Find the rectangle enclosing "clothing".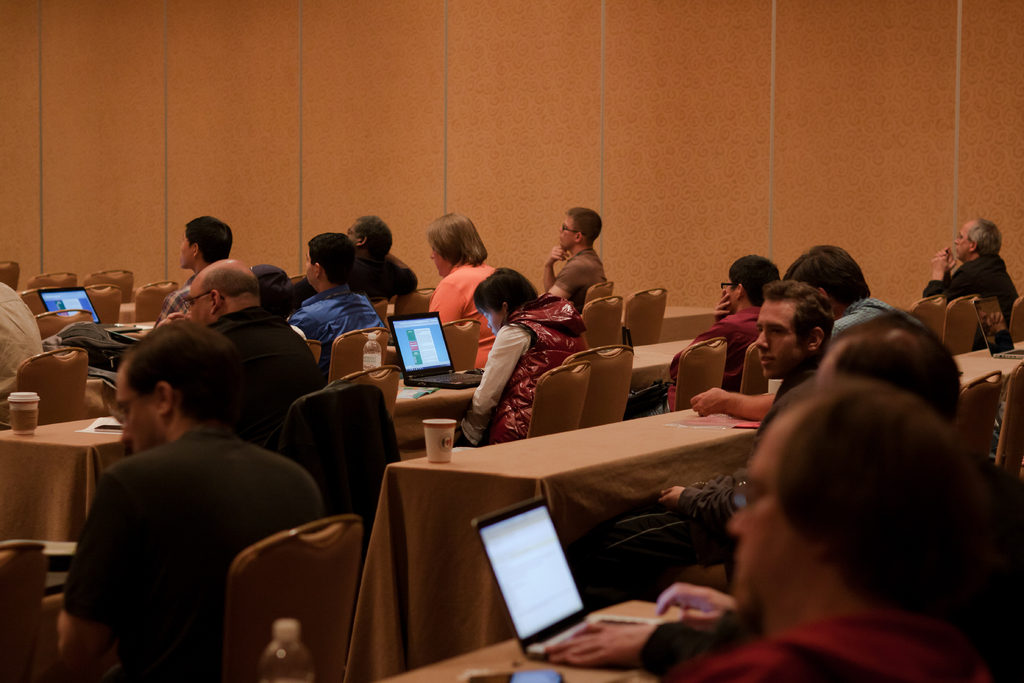
bbox=(154, 273, 197, 325).
